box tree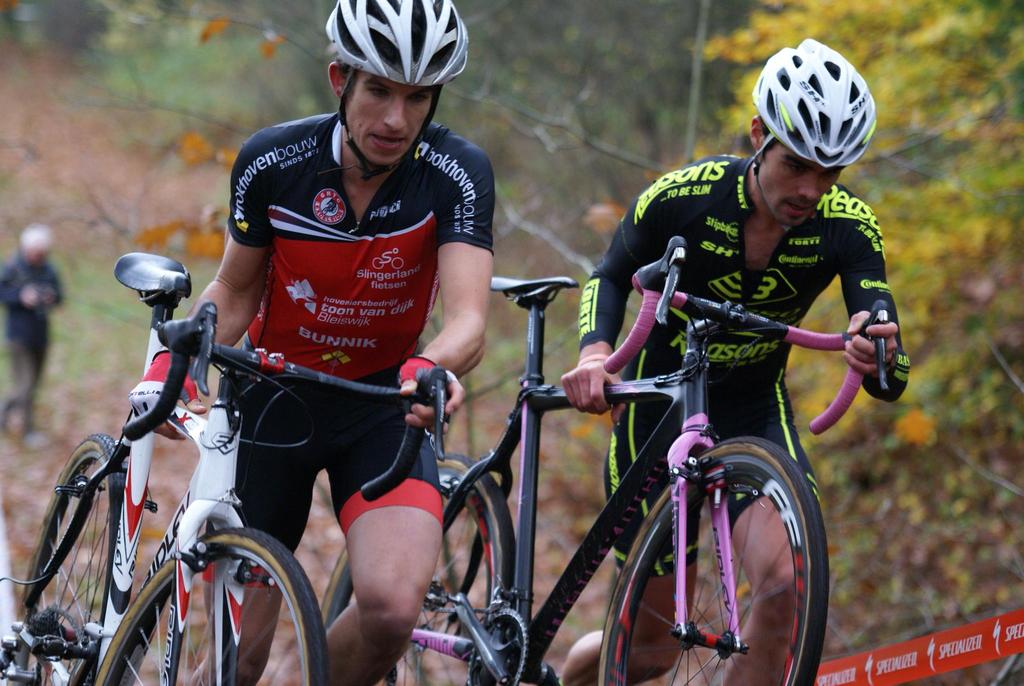
707/0/1023/430
